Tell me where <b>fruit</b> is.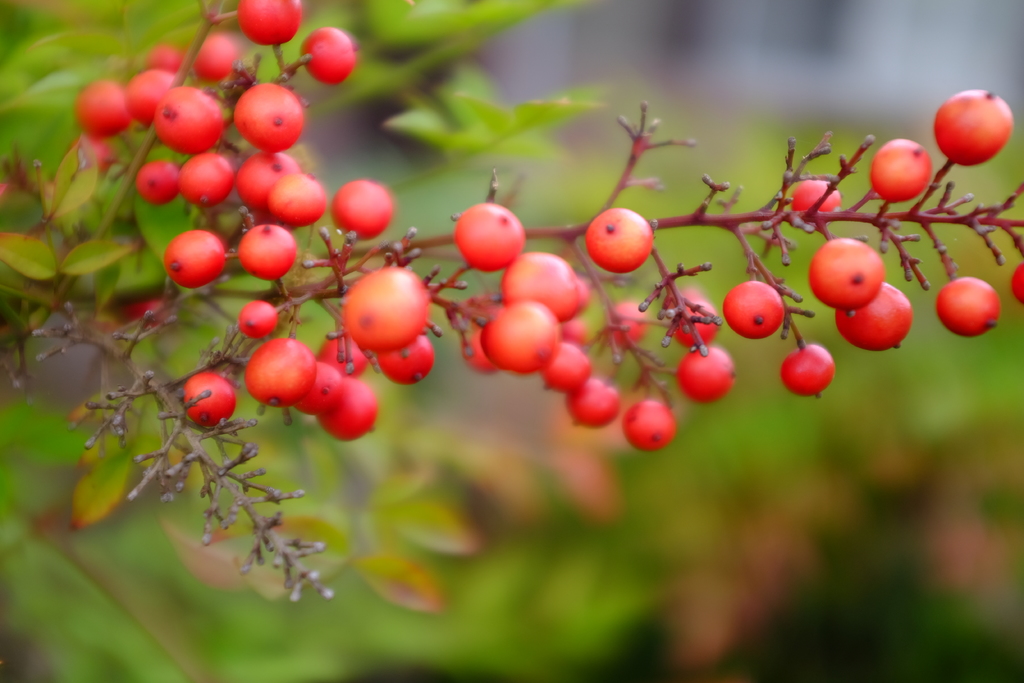
<b>fruit</b> is at crop(780, 342, 837, 397).
